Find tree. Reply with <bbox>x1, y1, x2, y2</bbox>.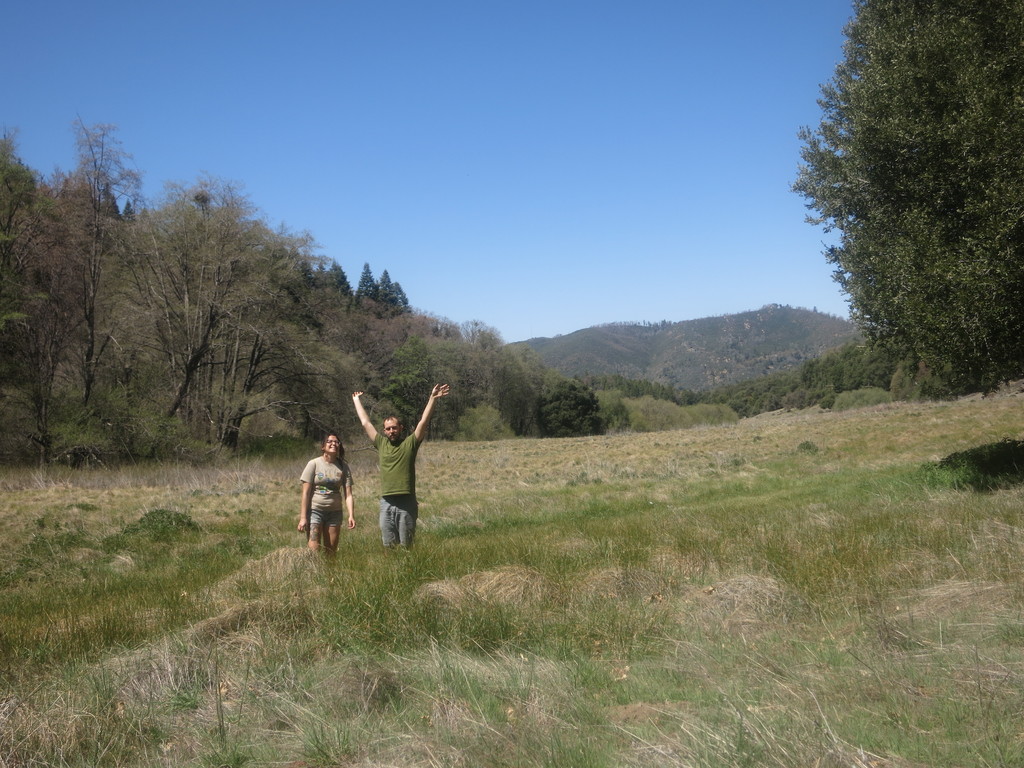
<bbox>535, 299, 872, 444</bbox>.
